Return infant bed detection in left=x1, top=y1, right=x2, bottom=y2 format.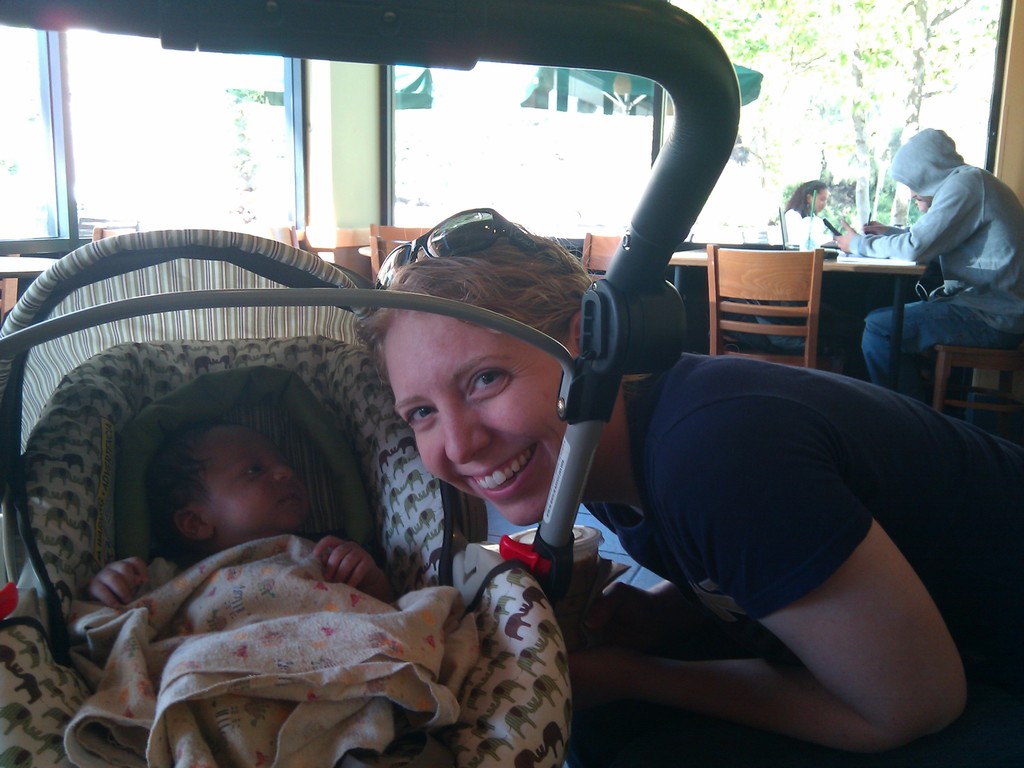
left=0, top=0, right=743, bottom=767.
